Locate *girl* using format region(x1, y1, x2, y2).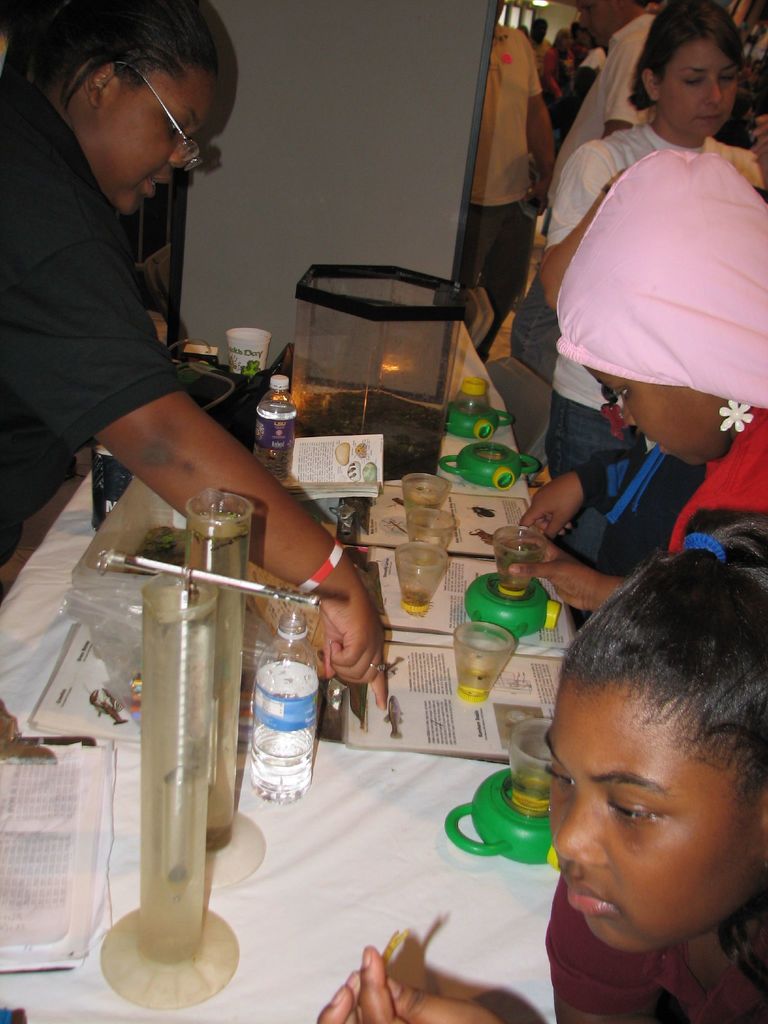
region(504, 151, 767, 616).
